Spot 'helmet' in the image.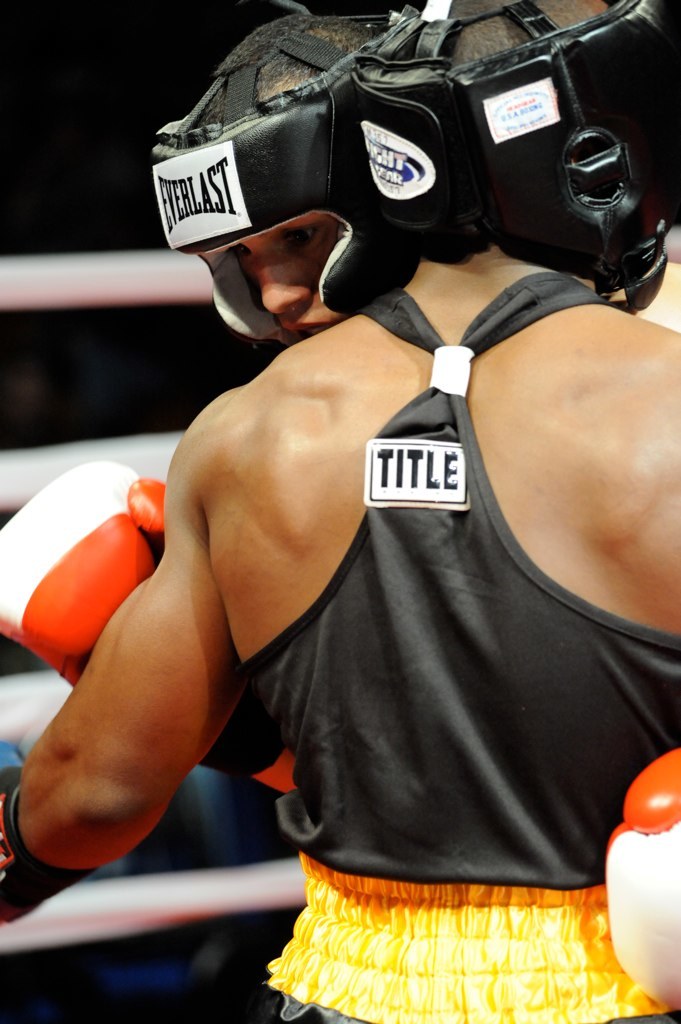
'helmet' found at box=[147, 4, 420, 352].
